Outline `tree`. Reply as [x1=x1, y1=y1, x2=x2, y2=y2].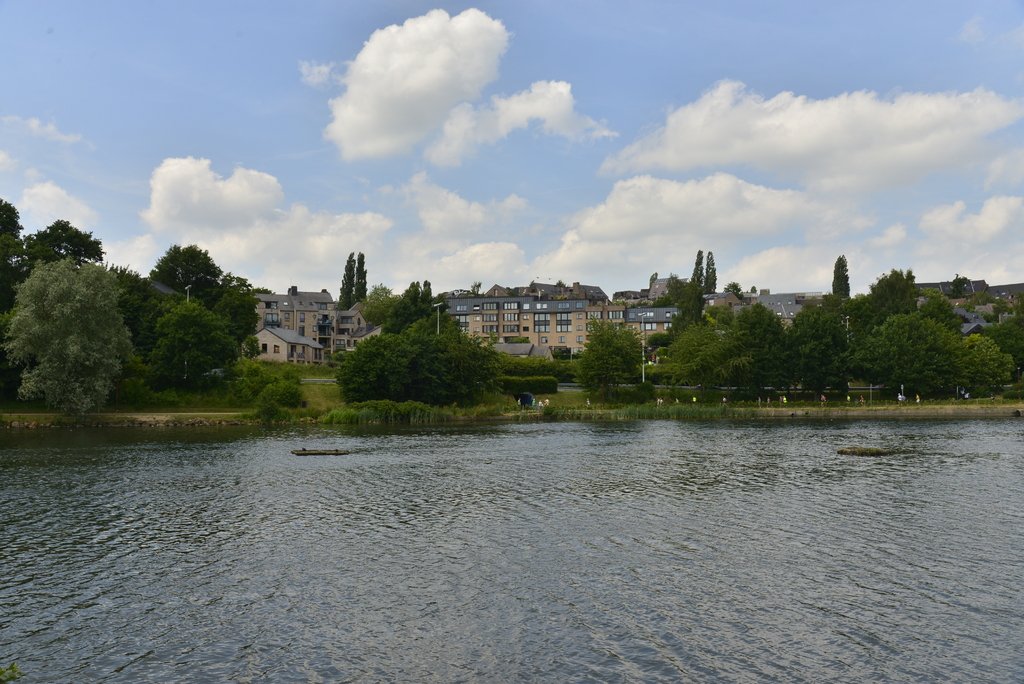
[x1=0, y1=197, x2=22, y2=270].
